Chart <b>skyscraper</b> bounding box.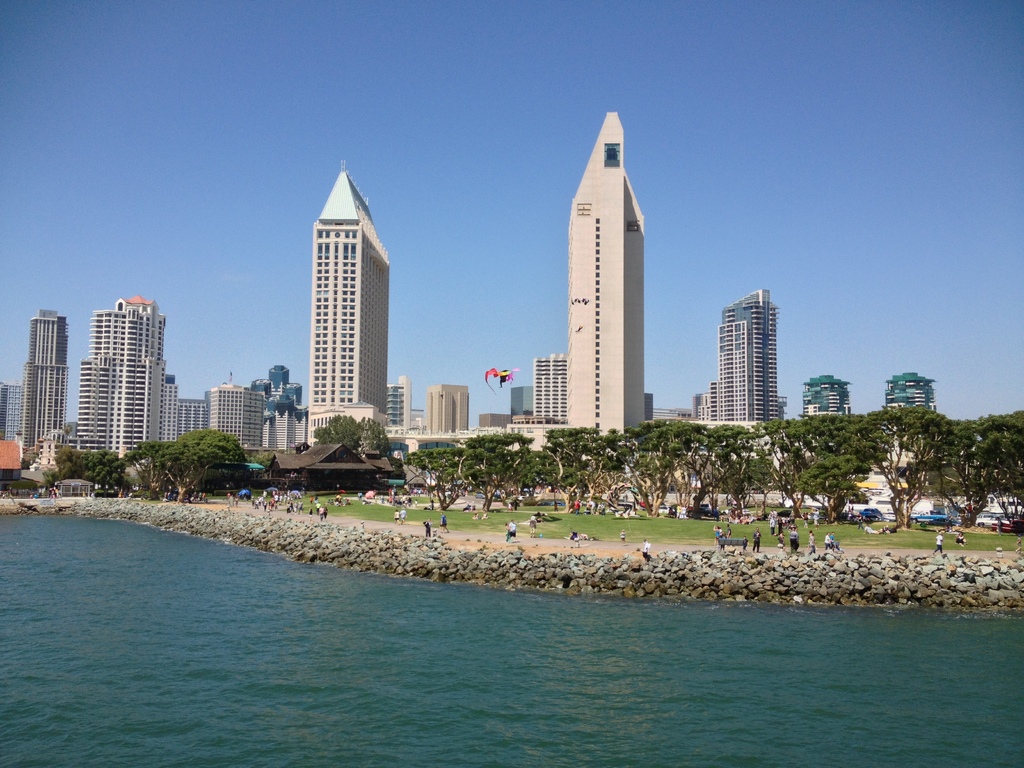
Charted: [567, 109, 645, 479].
